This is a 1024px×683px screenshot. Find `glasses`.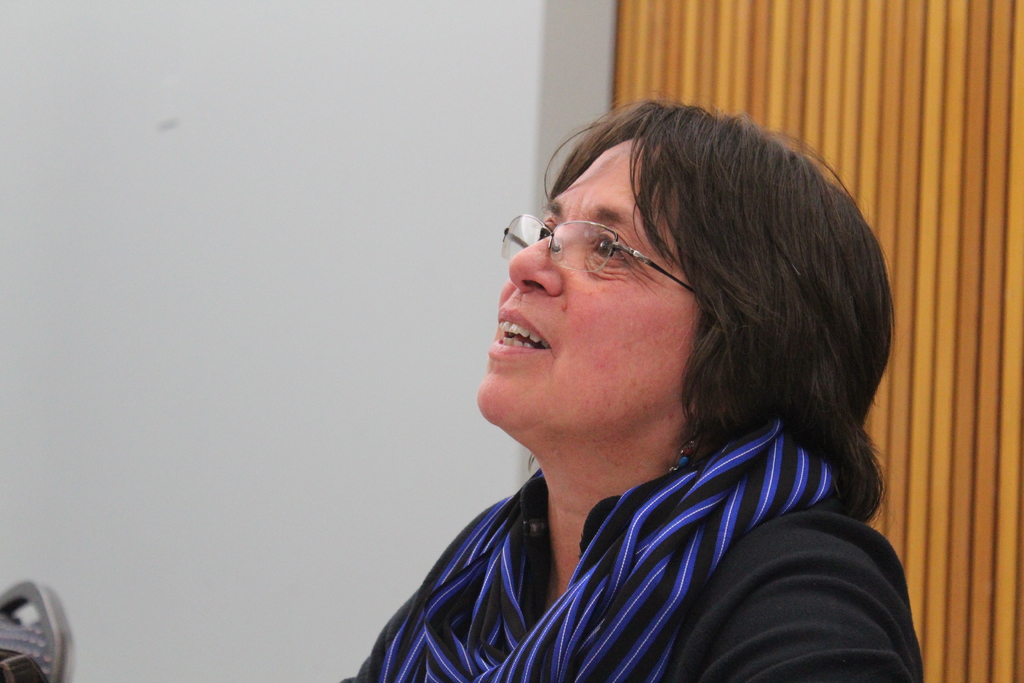
Bounding box: select_region(496, 209, 731, 325).
